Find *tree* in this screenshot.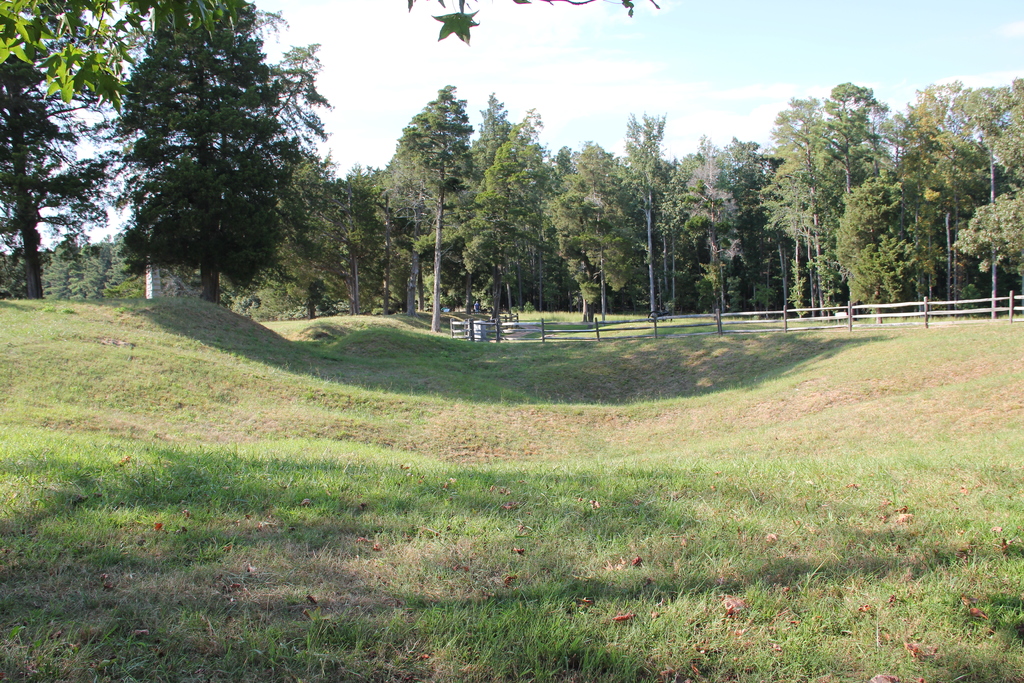
The bounding box for *tree* is BBox(0, 0, 660, 115).
